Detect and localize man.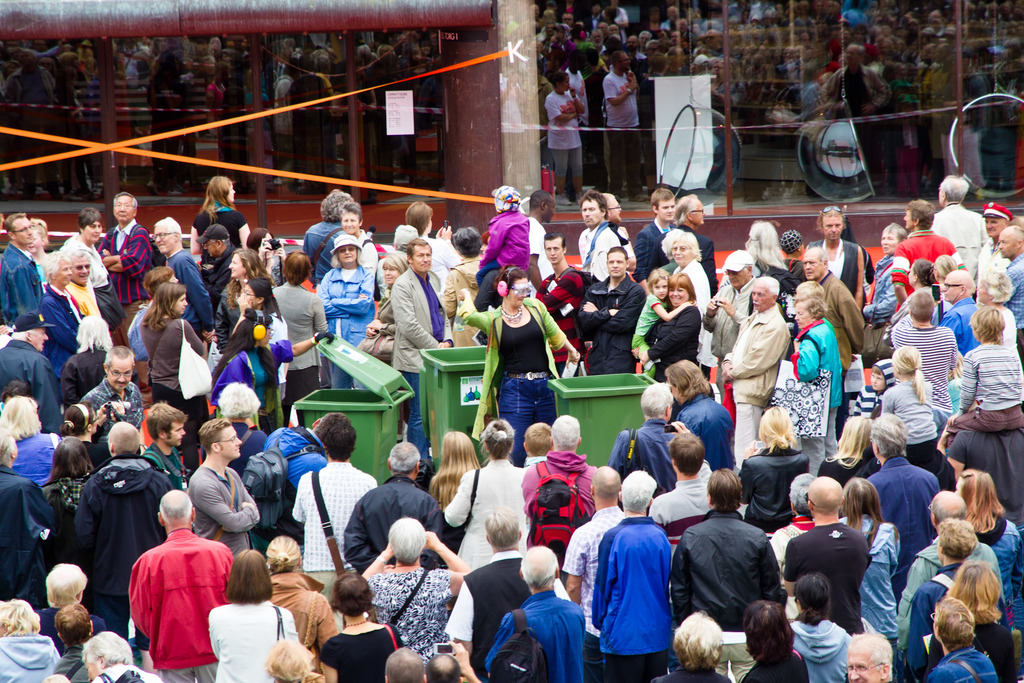
Localized at 935/265/979/357.
